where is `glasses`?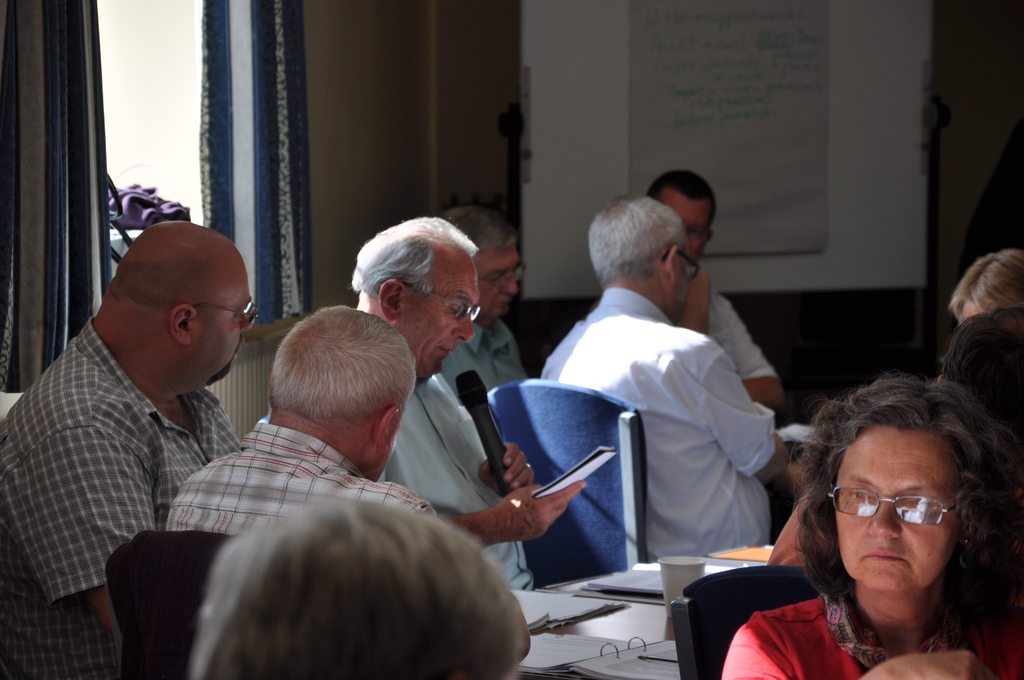
826, 485, 950, 528.
